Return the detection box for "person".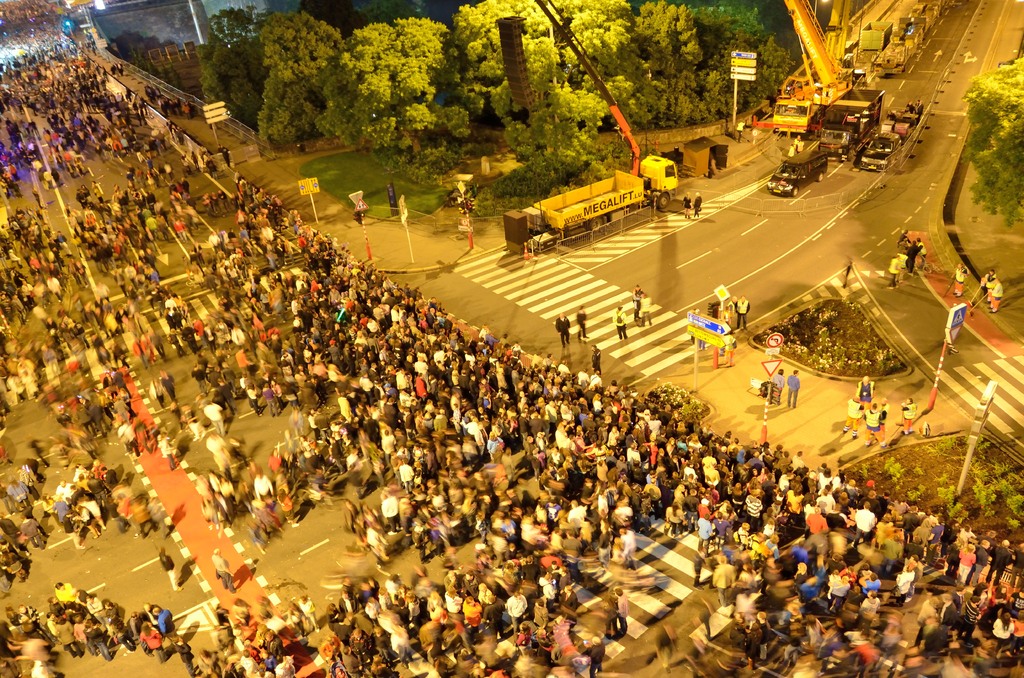
841, 392, 856, 438.
